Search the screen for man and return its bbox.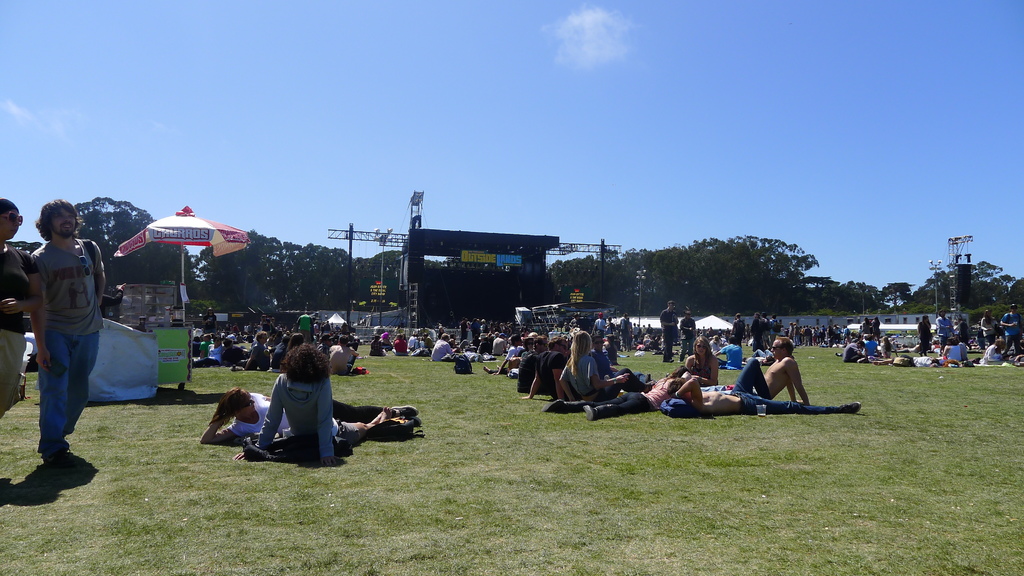
Found: box=[865, 316, 871, 339].
